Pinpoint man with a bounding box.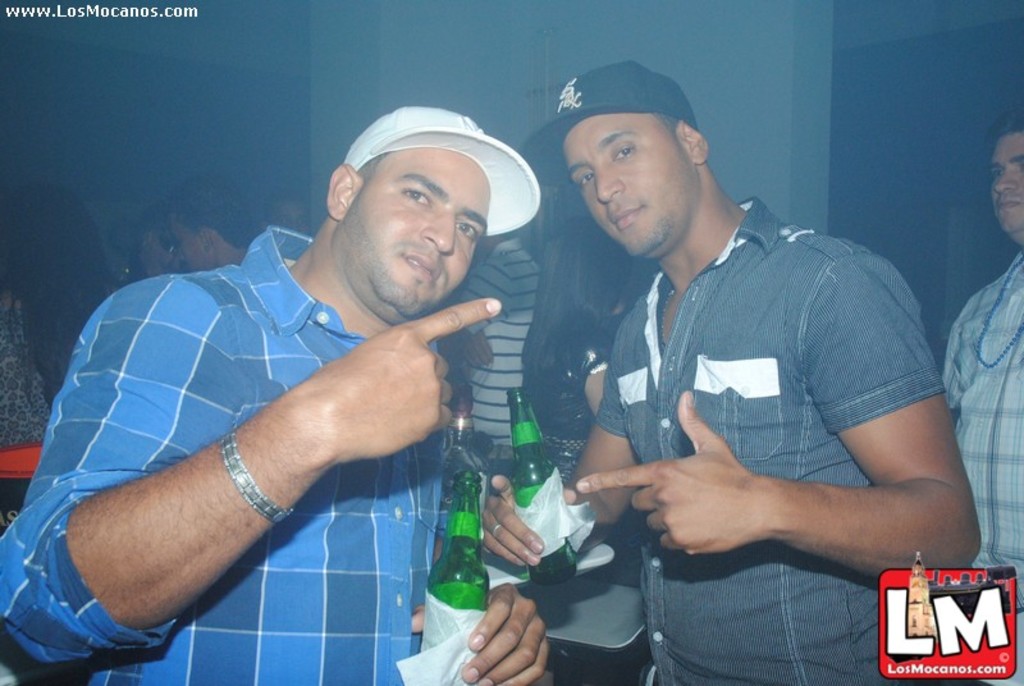
(517, 64, 980, 685).
